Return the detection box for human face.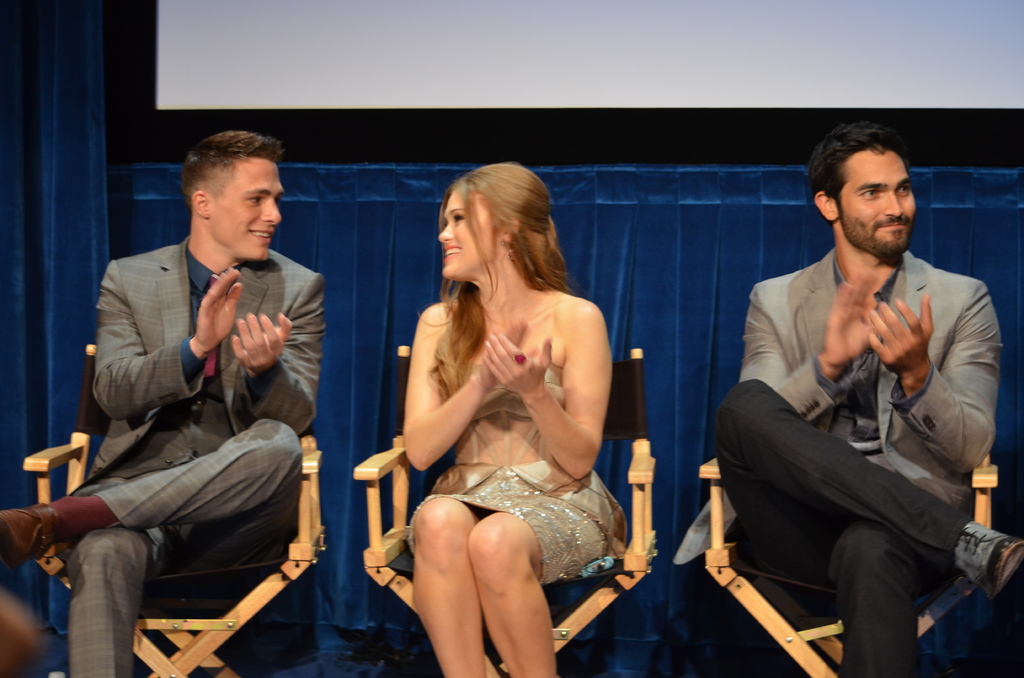
213/155/291/264.
